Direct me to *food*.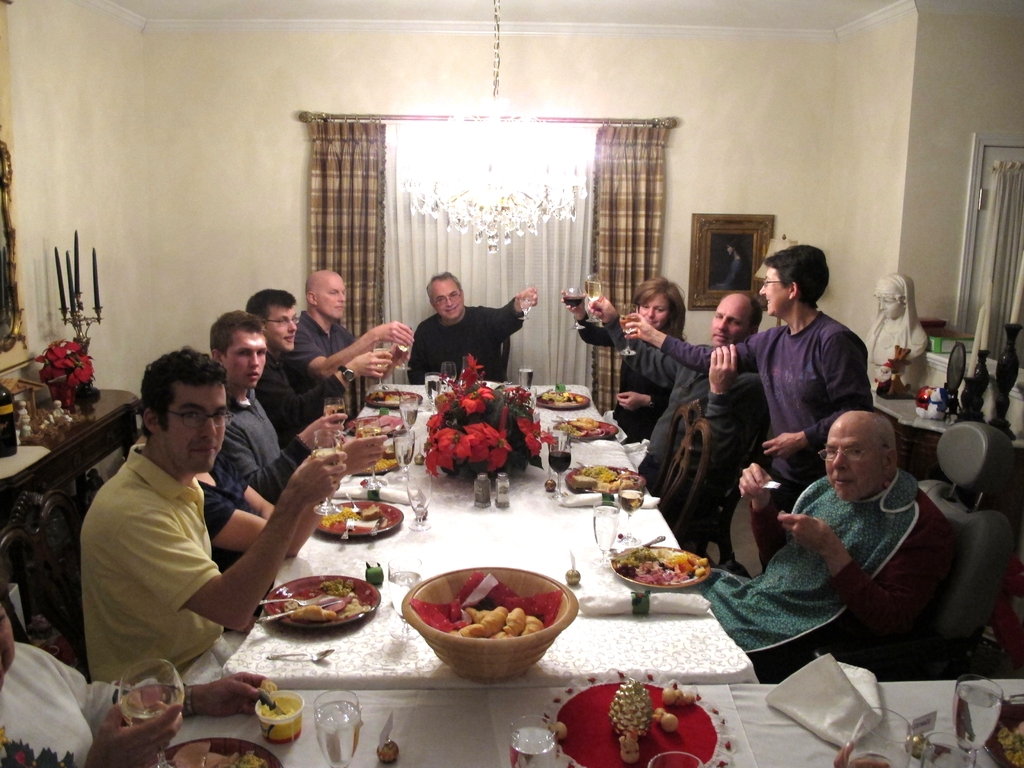
Direction: 612 680 657 761.
